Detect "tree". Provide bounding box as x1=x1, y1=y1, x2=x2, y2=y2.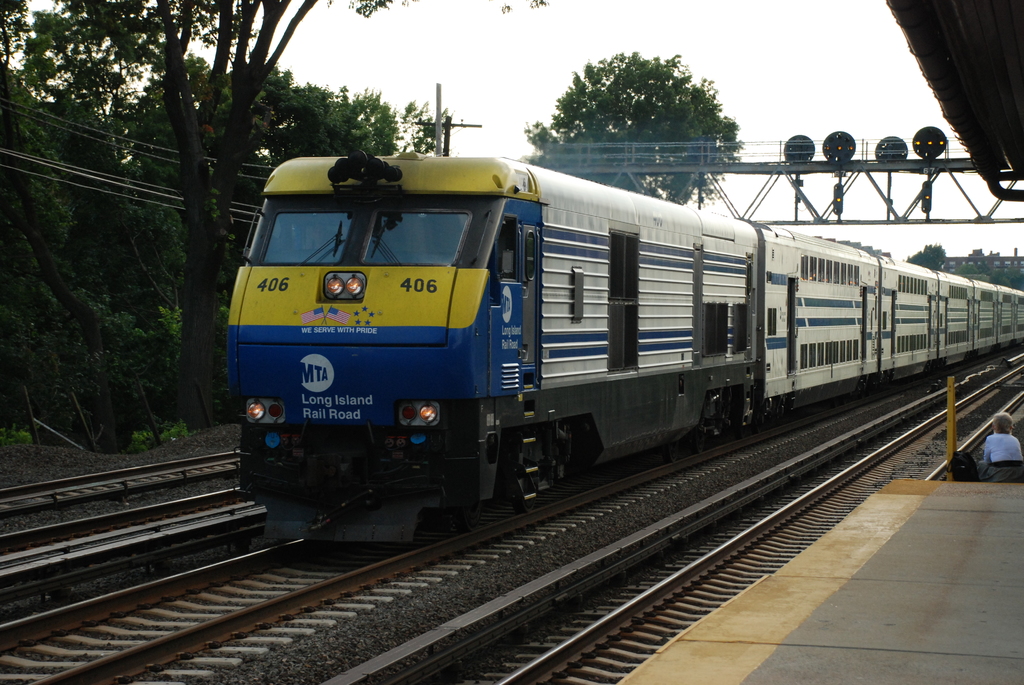
x1=6, y1=0, x2=351, y2=425.
